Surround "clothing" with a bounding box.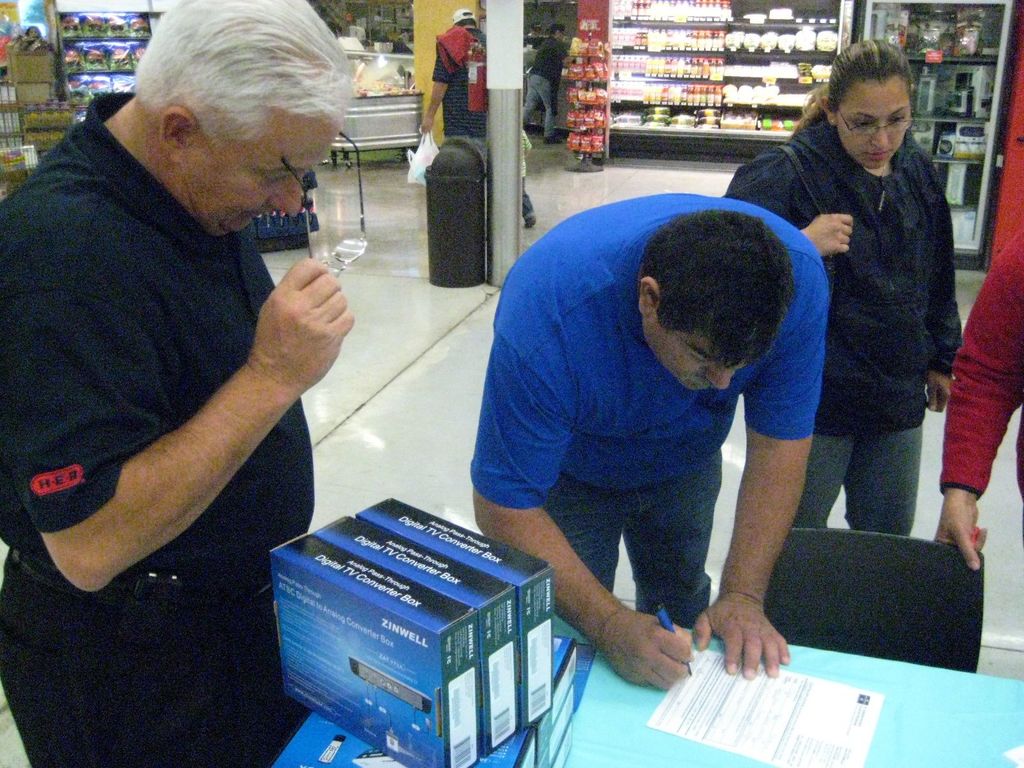
select_region(522, 27, 579, 138).
